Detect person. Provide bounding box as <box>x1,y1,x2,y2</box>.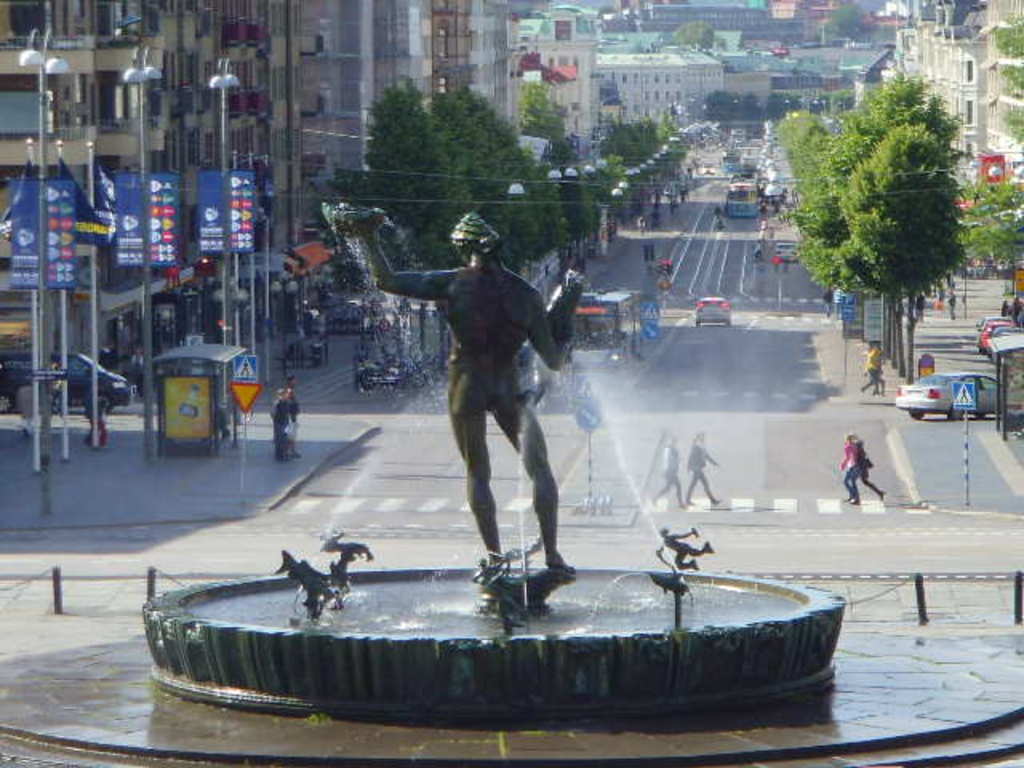
<box>650,432,691,514</box>.
